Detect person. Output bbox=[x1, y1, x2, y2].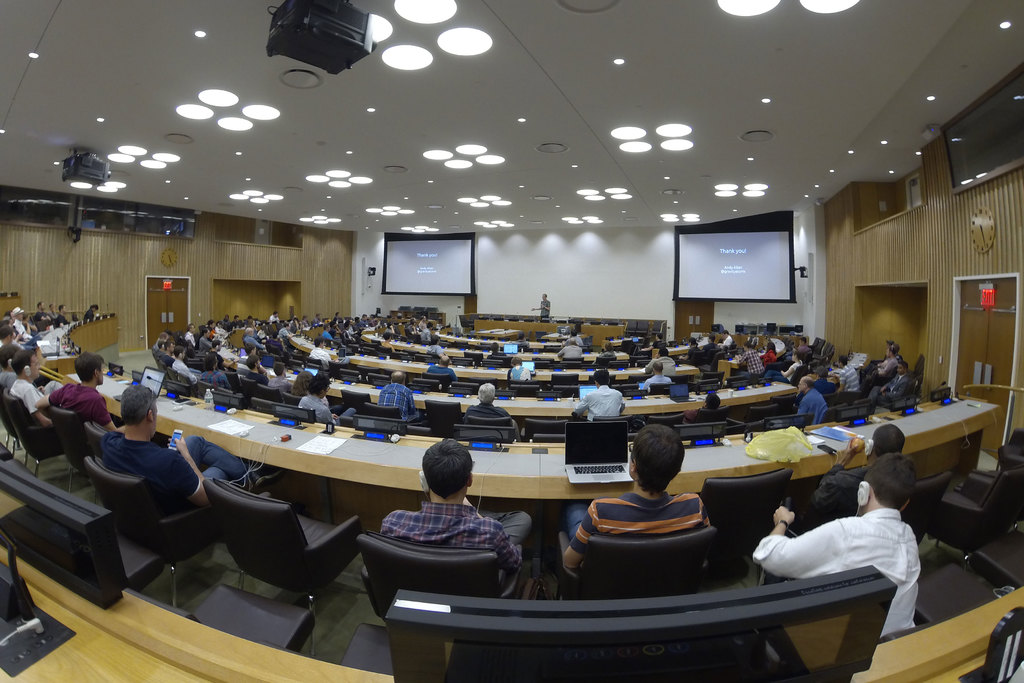
bbox=[797, 378, 832, 425].
